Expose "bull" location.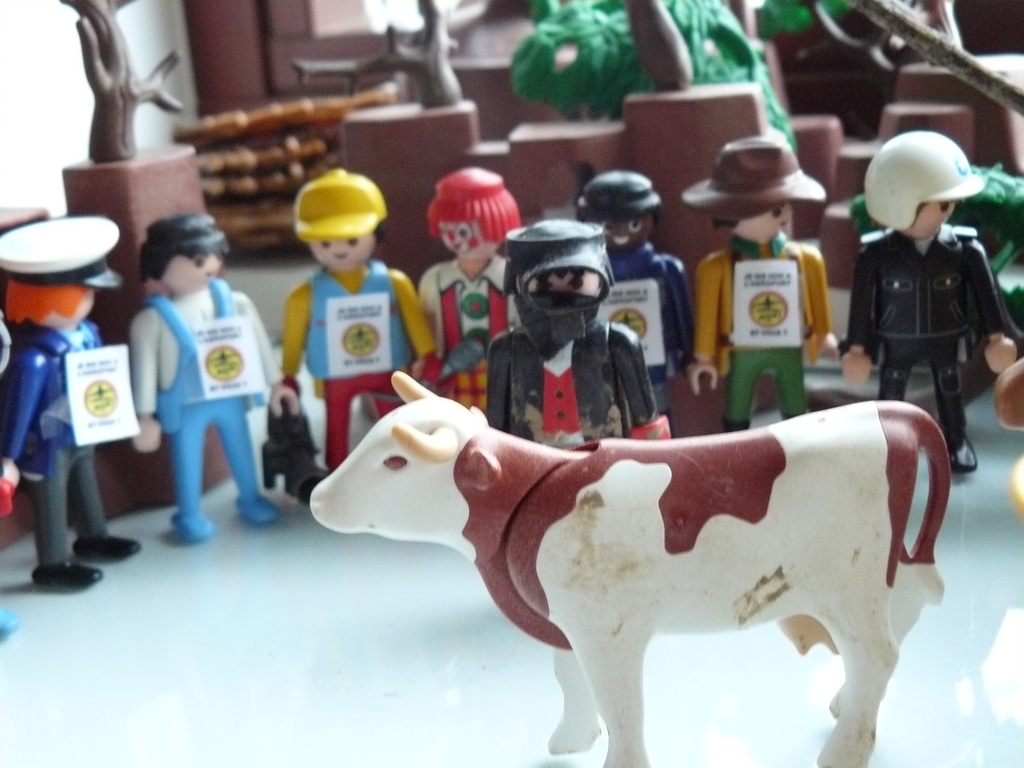
Exposed at crop(302, 369, 952, 767).
